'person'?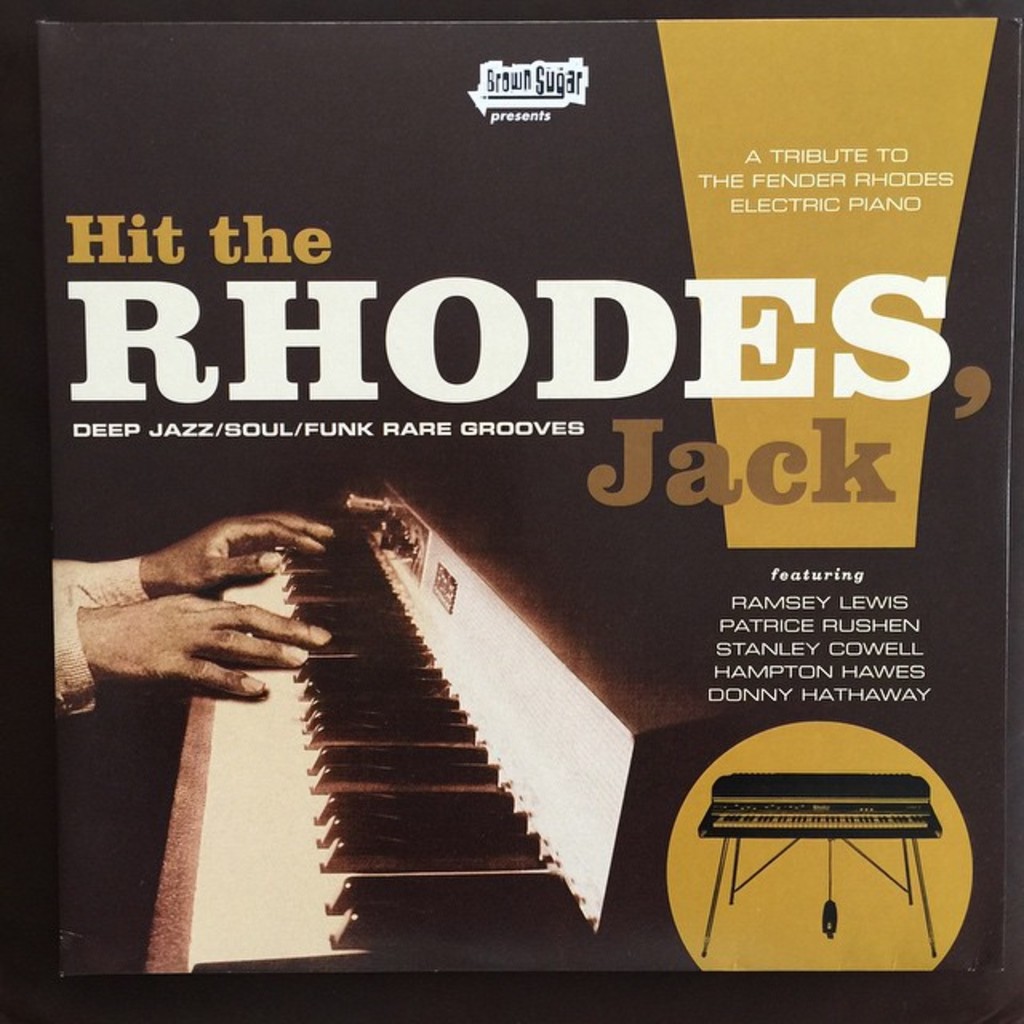
<bbox>53, 509, 341, 690</bbox>
